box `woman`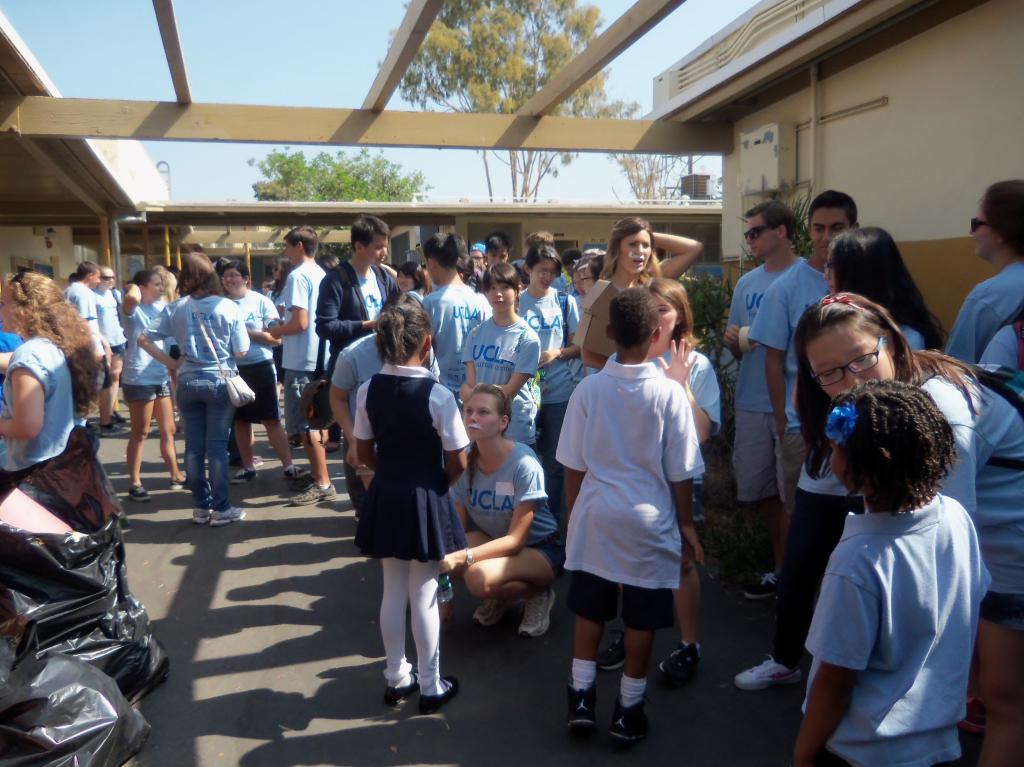
(left=737, top=220, right=952, bottom=690)
